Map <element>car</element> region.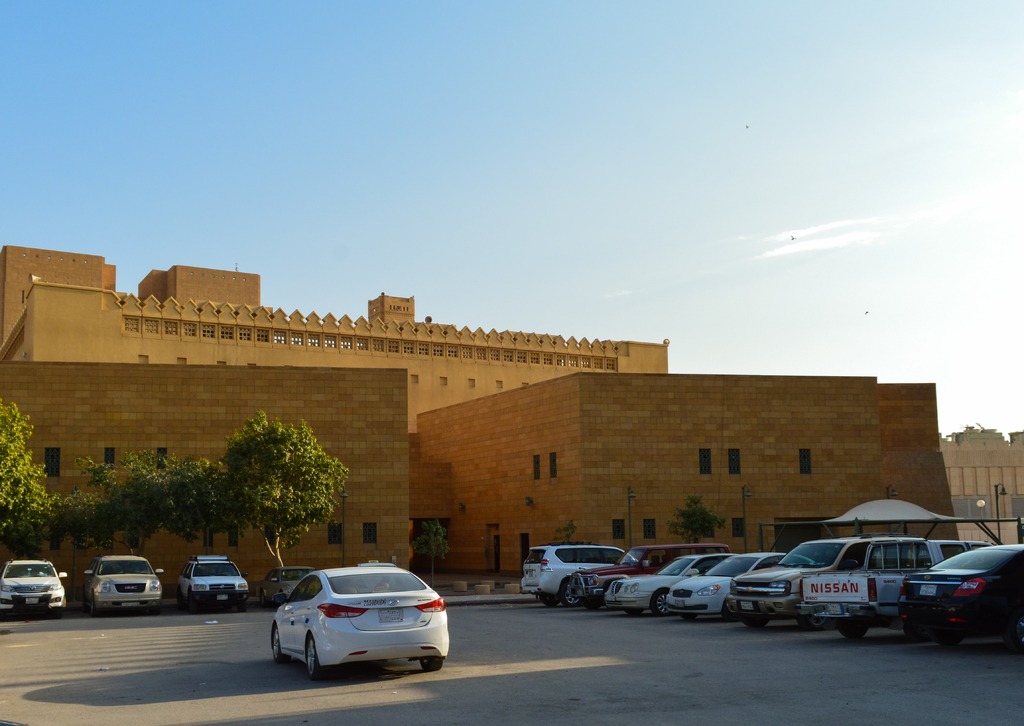
Mapped to BBox(256, 564, 326, 613).
